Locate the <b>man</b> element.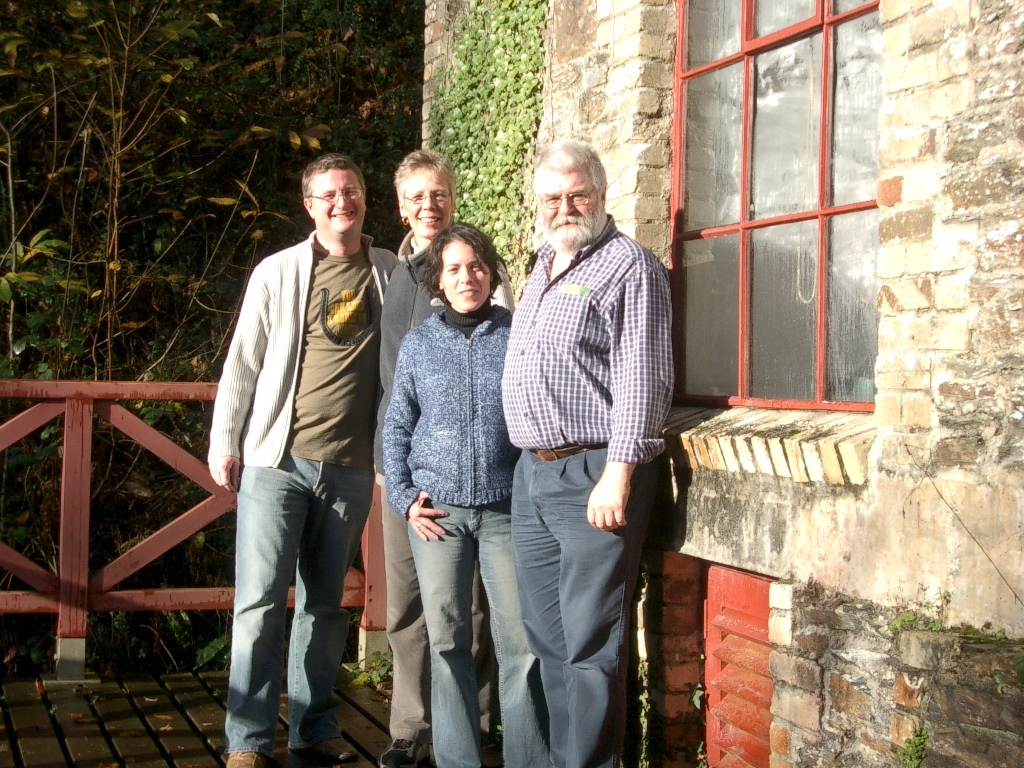
Element bbox: bbox=(496, 137, 672, 767).
